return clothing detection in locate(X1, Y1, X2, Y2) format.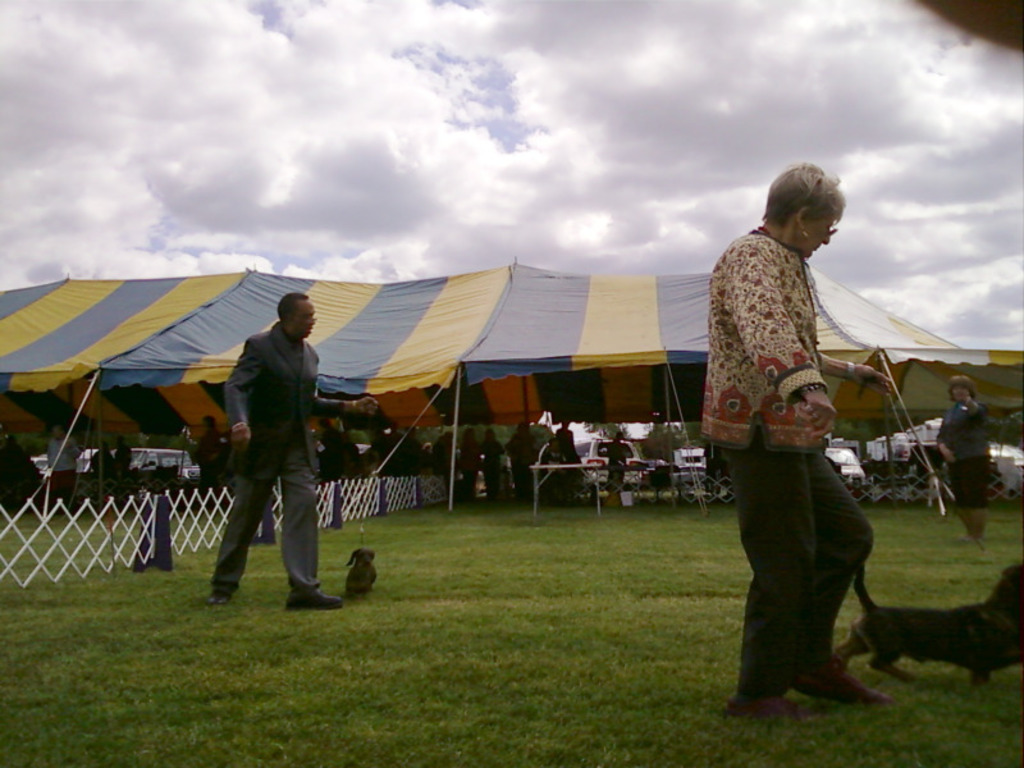
locate(928, 401, 993, 508).
